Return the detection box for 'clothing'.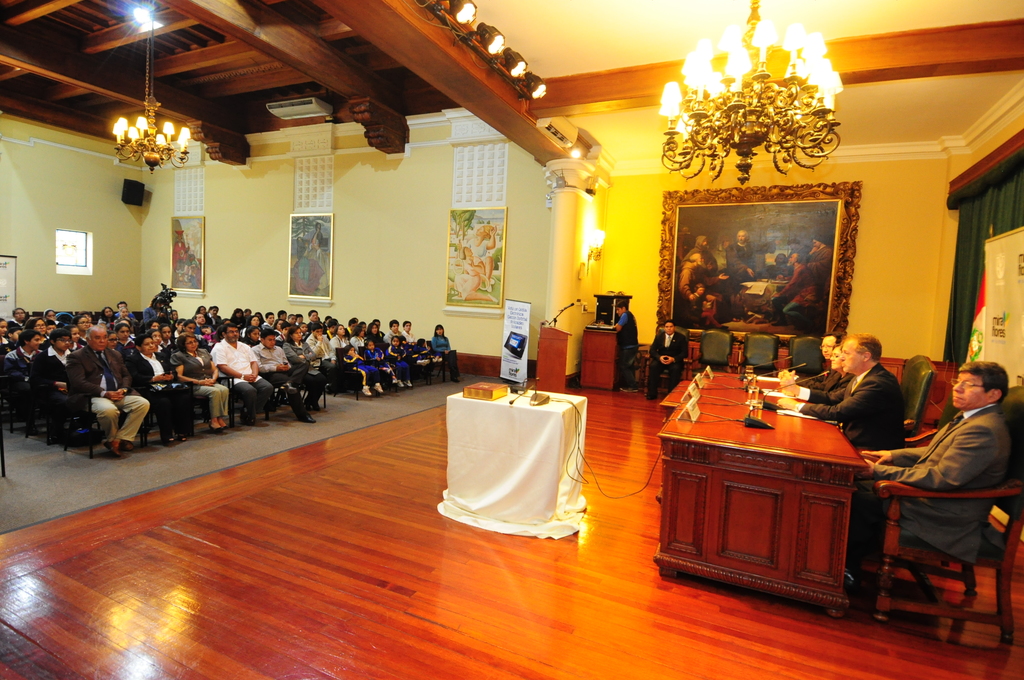
detection(796, 364, 838, 387).
